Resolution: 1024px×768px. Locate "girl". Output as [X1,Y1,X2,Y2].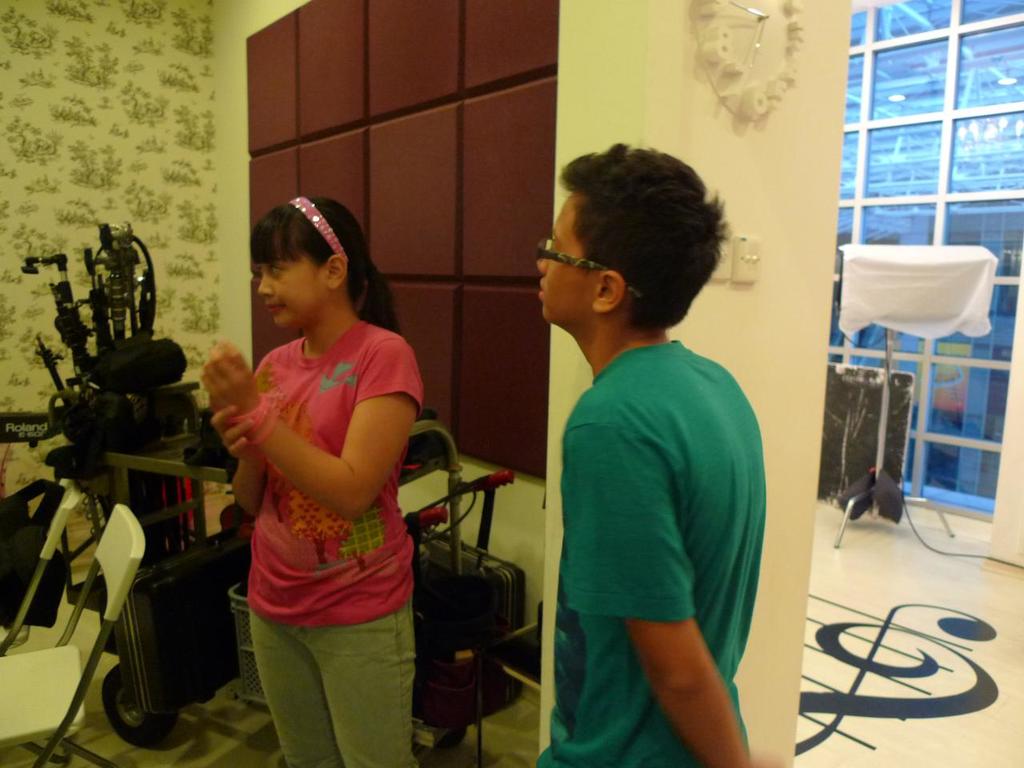
[203,200,423,767].
